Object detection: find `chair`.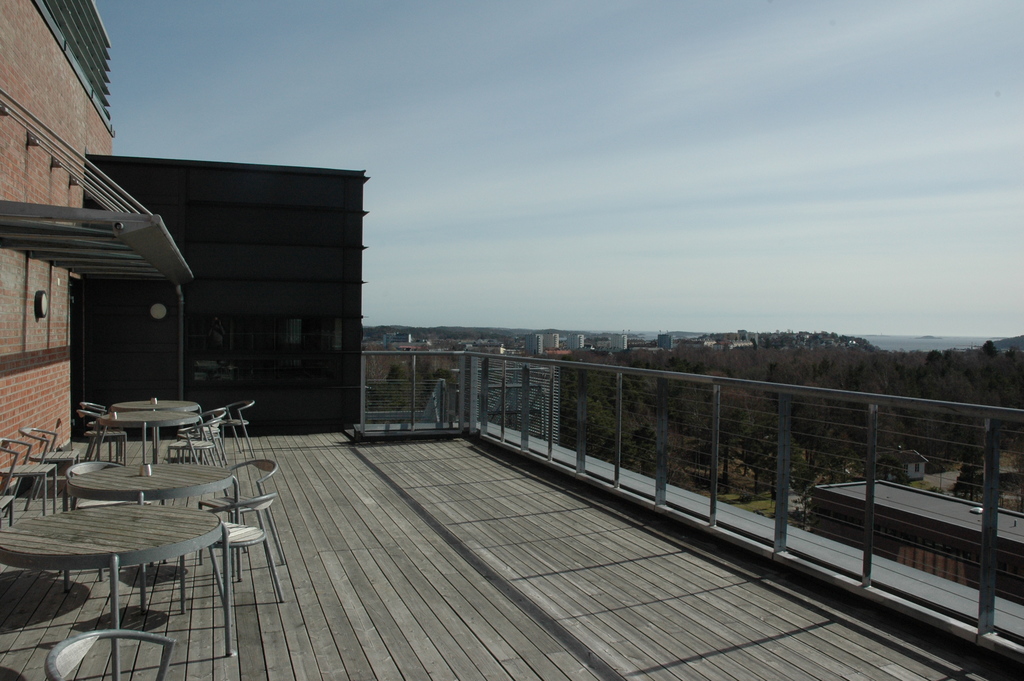
(x1=42, y1=629, x2=175, y2=680).
